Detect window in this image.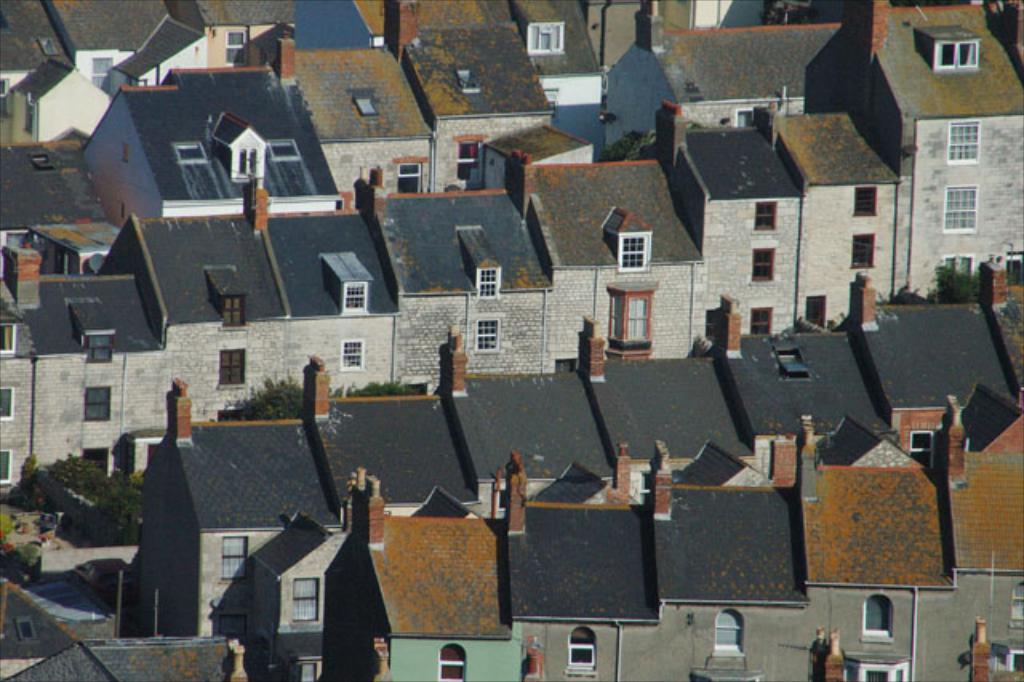
Detection: crop(619, 237, 653, 269).
